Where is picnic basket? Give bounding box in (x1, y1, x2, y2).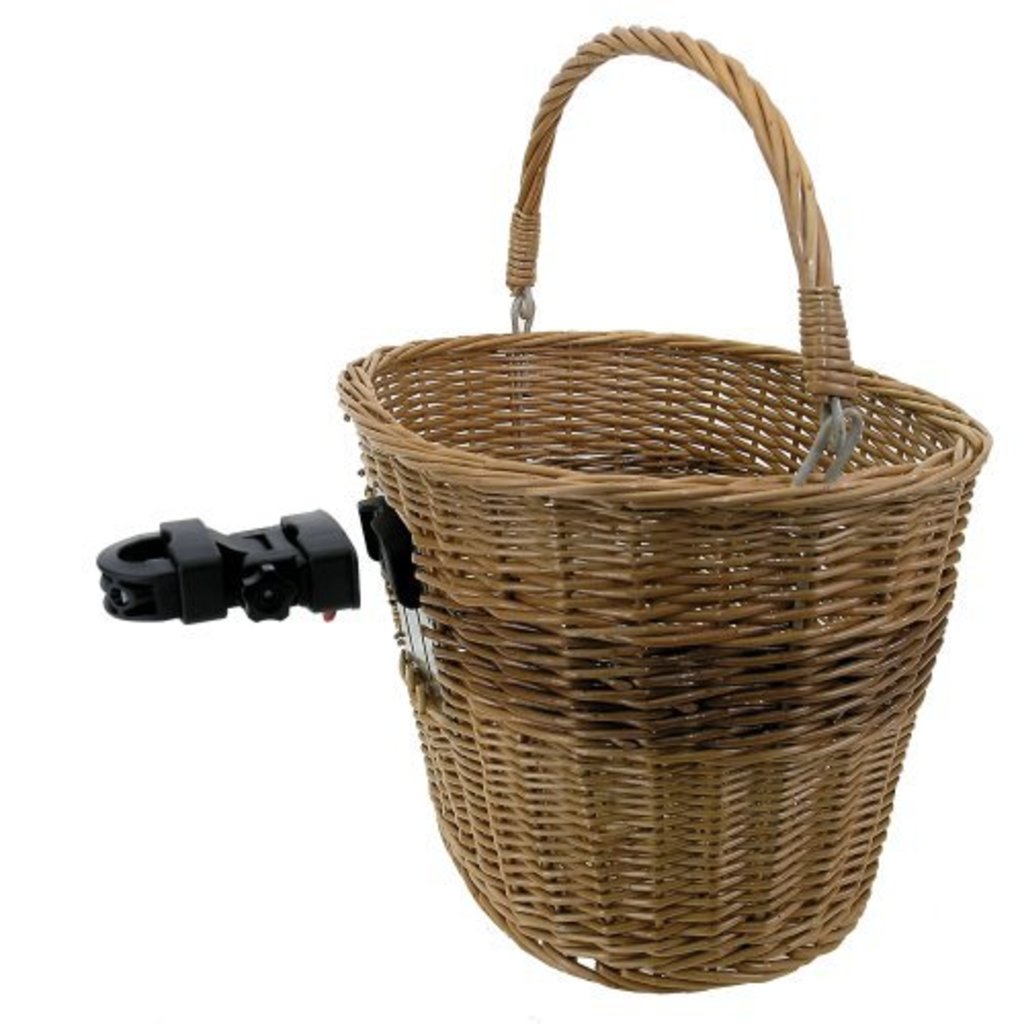
(336, 25, 991, 991).
